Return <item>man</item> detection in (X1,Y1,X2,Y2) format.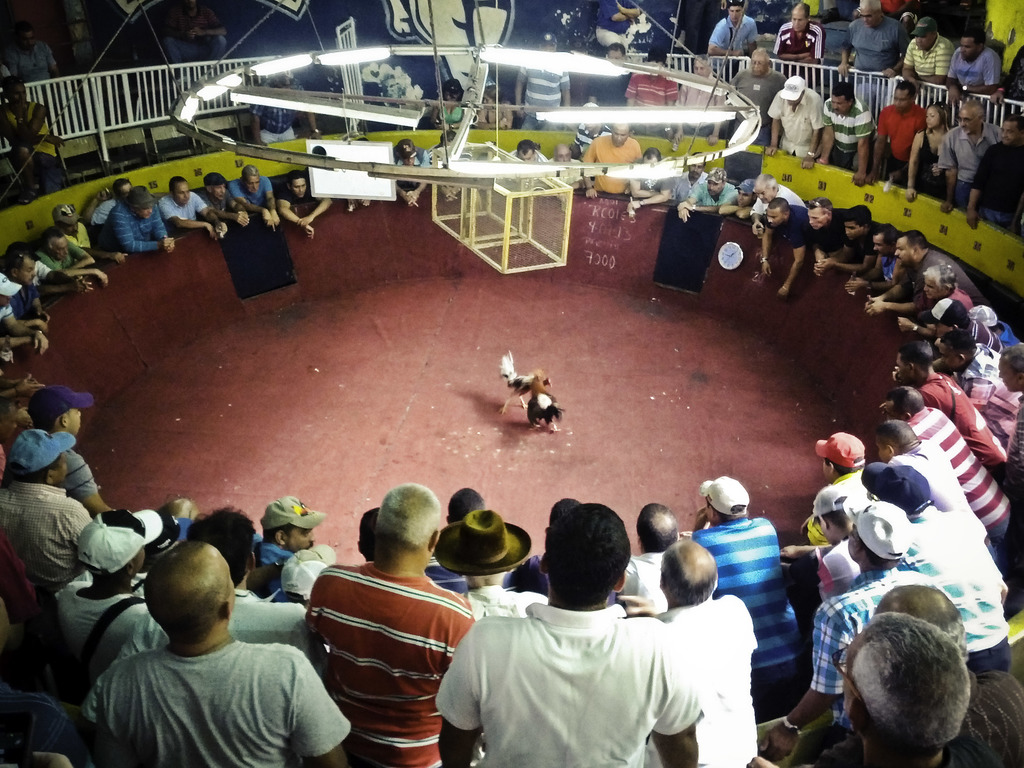
(767,4,827,59).
